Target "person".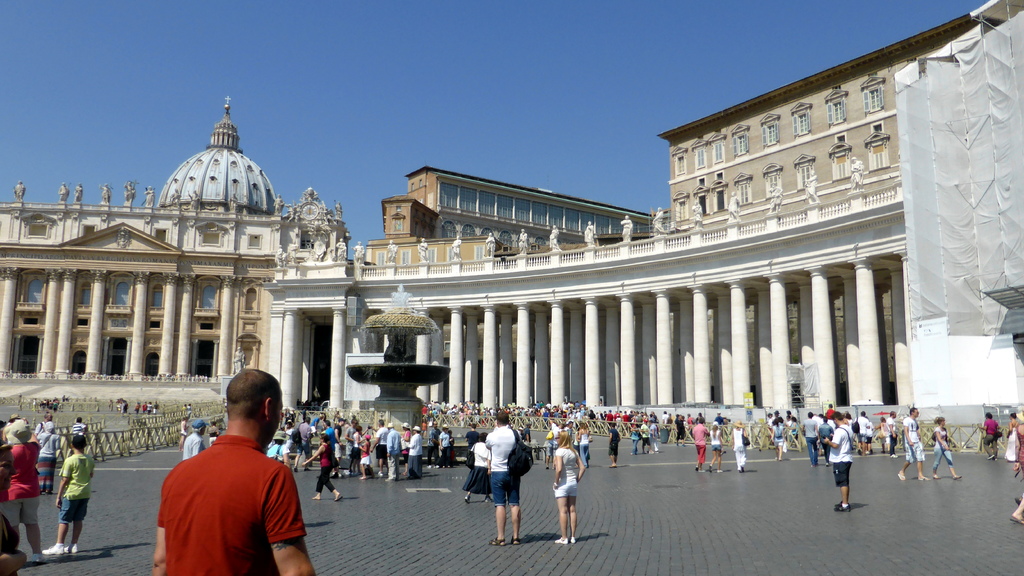
Target region: <bbox>934, 415, 960, 483</bbox>.
